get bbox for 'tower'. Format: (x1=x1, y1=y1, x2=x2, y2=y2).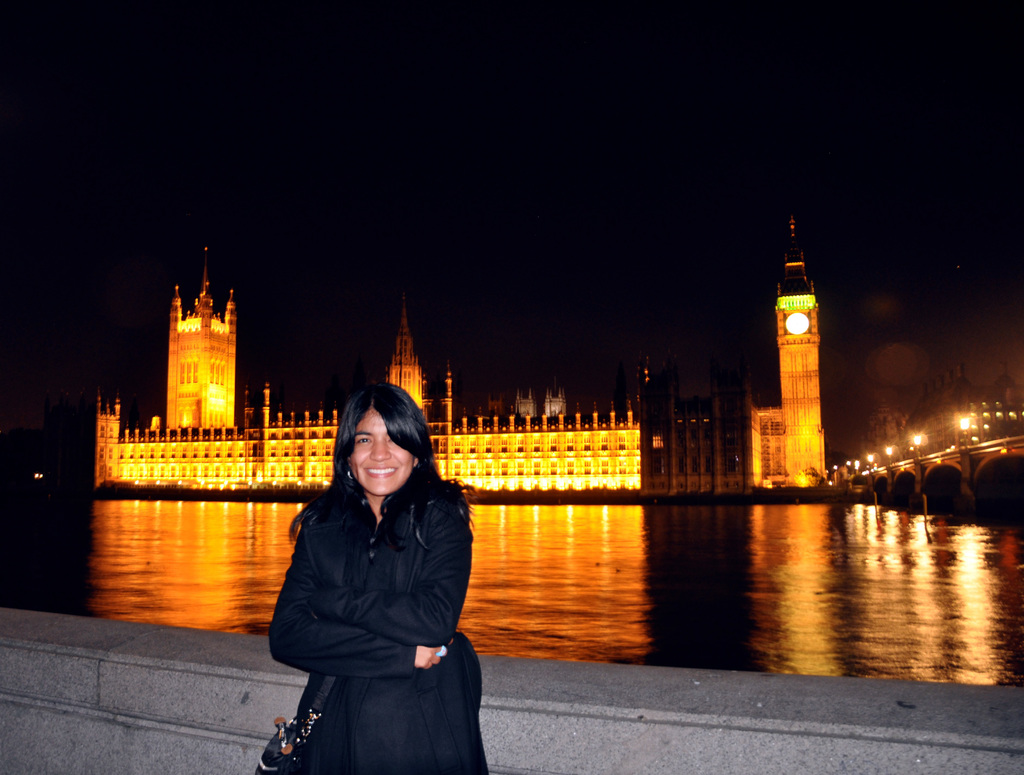
(x1=149, y1=241, x2=237, y2=412).
